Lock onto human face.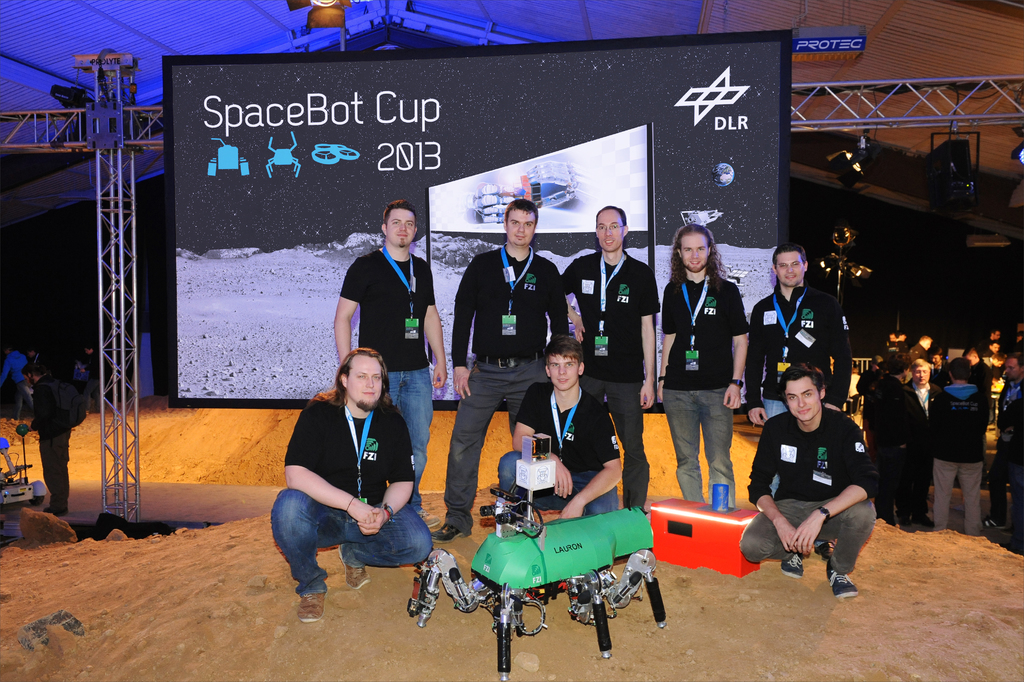
Locked: bbox(548, 351, 578, 388).
